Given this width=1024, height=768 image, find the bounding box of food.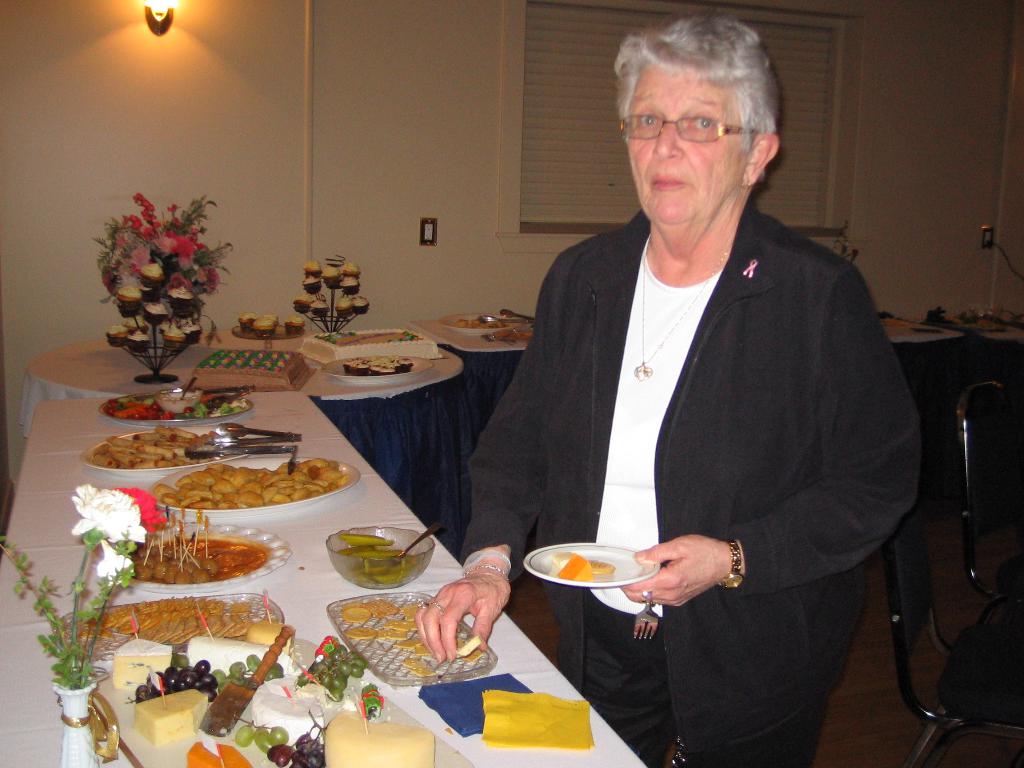
bbox(309, 300, 329, 311).
